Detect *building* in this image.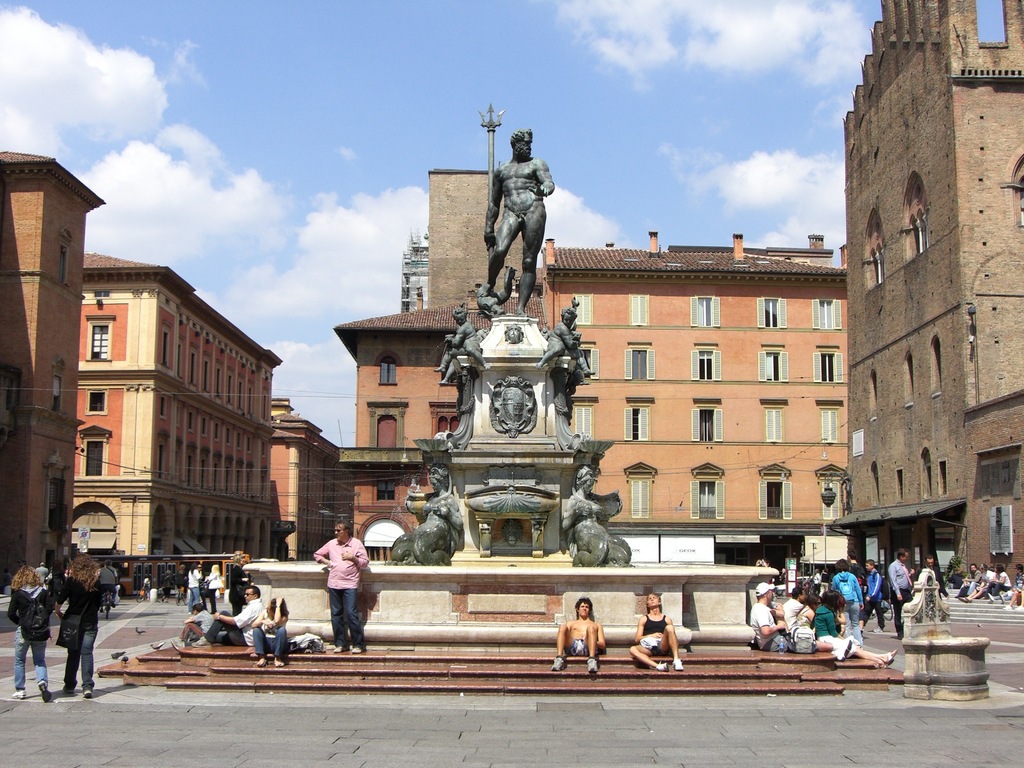
Detection: crop(545, 239, 849, 579).
